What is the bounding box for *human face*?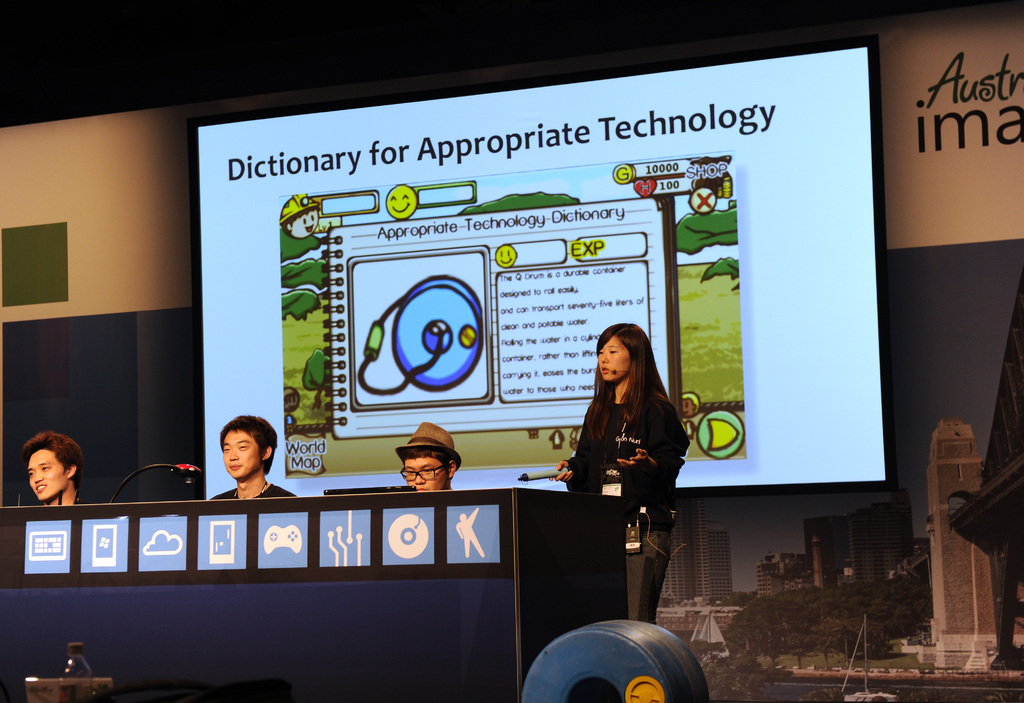
(x1=596, y1=334, x2=631, y2=382).
